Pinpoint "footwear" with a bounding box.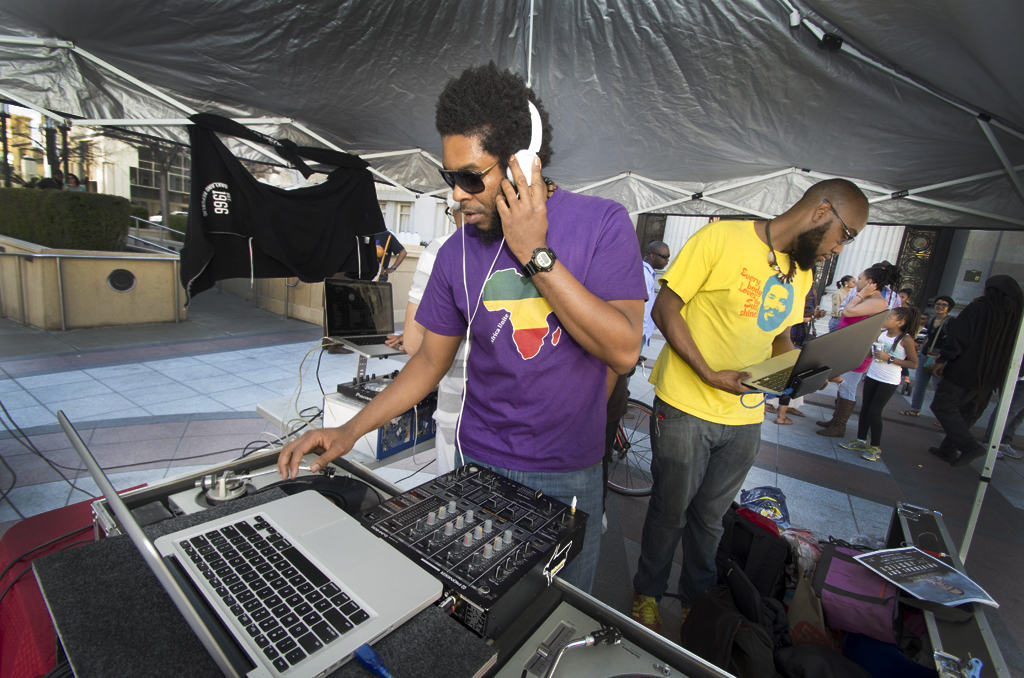
region(832, 435, 864, 452).
